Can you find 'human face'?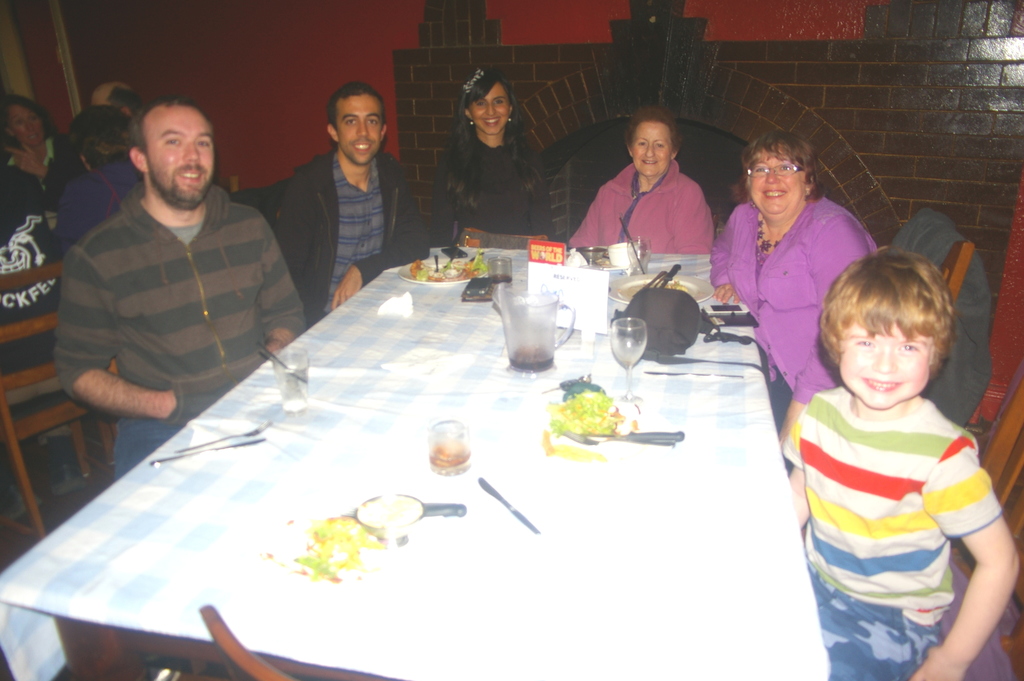
Yes, bounding box: <box>149,101,211,204</box>.
